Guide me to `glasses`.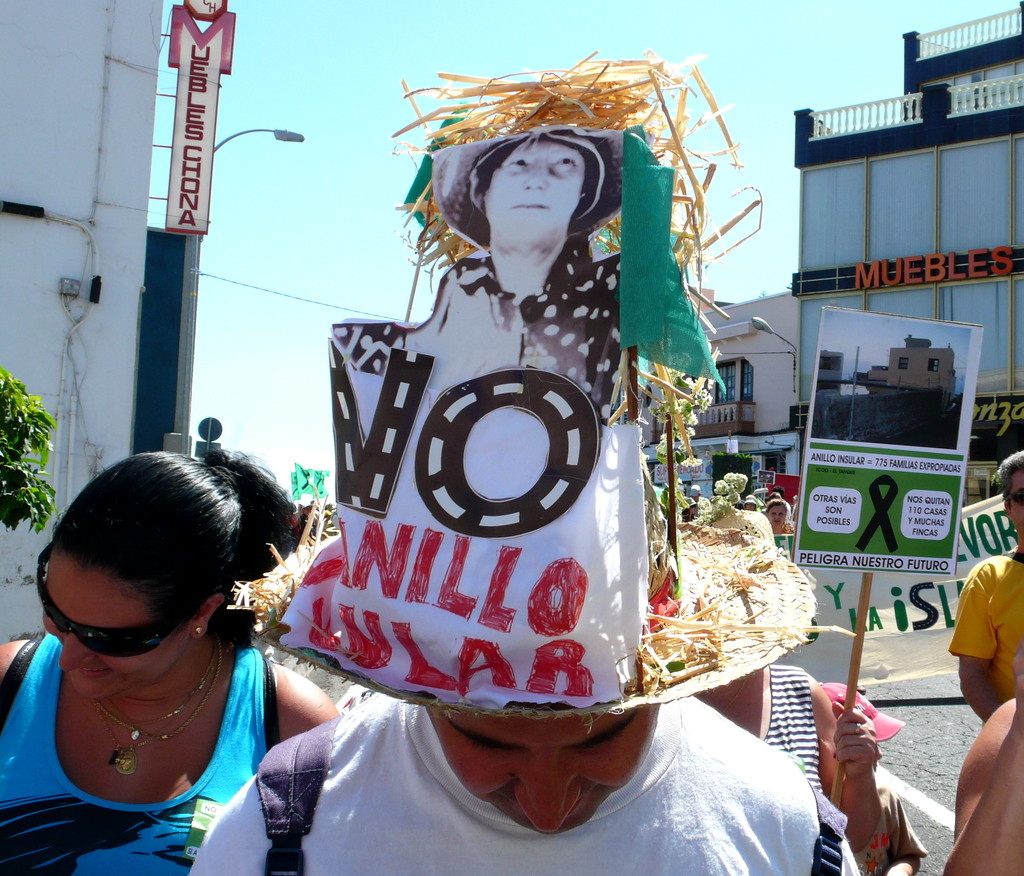
Guidance: left=1005, top=481, right=1023, bottom=509.
